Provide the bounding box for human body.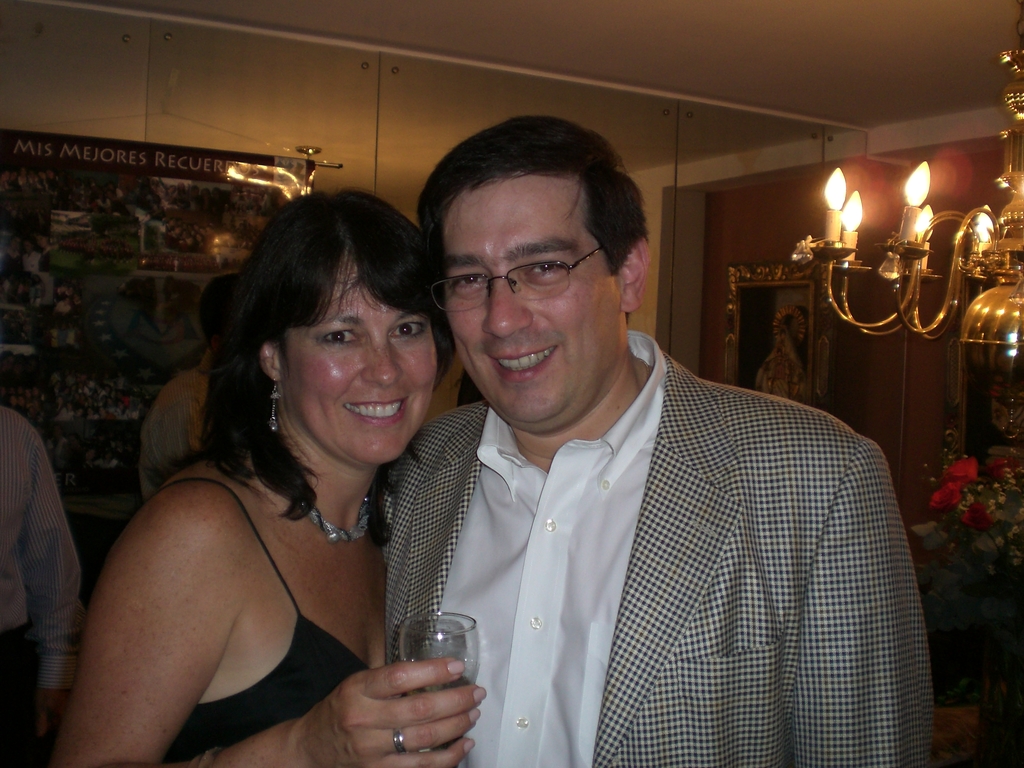
pyautogui.locateOnScreen(374, 330, 938, 767).
